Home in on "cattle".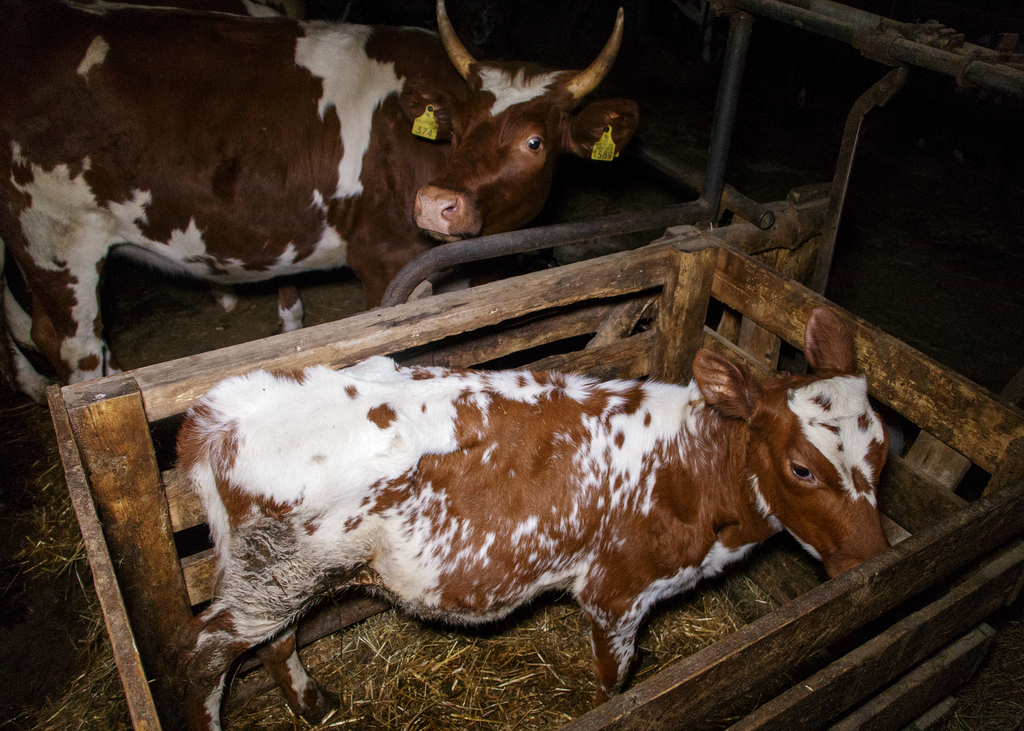
Homed in at [left=0, top=0, right=645, bottom=412].
